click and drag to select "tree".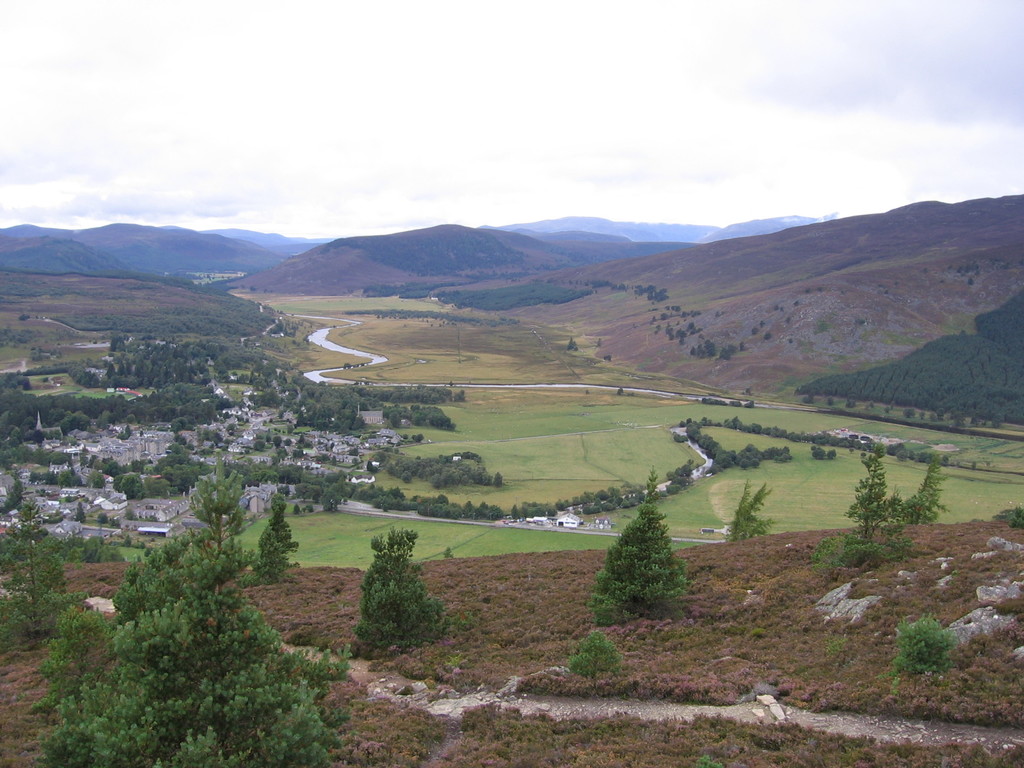
Selection: BBox(59, 468, 91, 488).
